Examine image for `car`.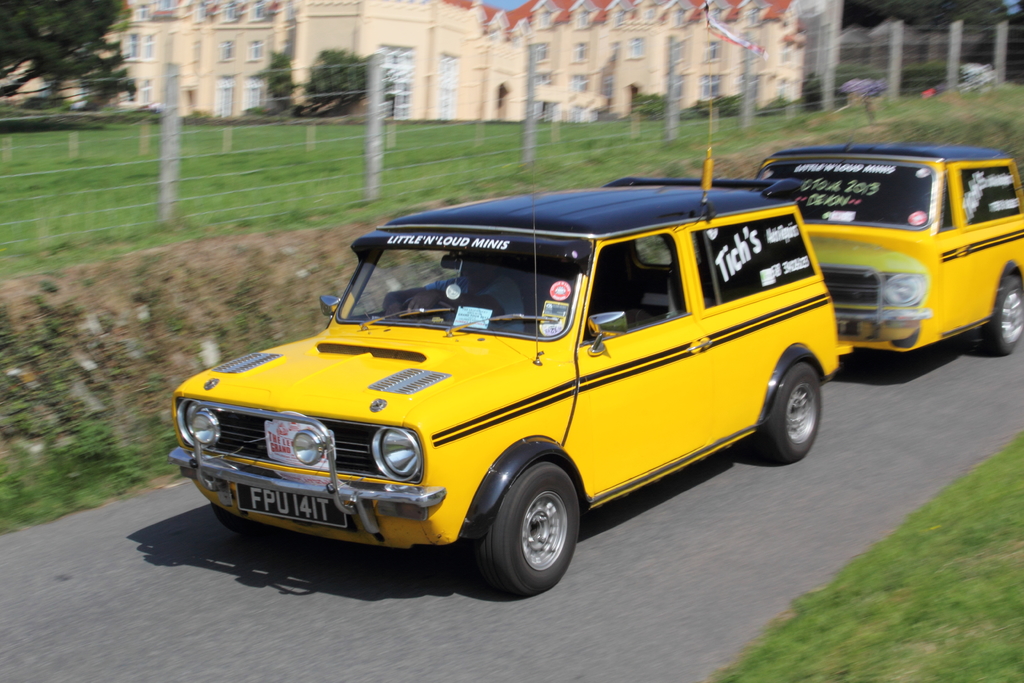
Examination result: 751/86/1023/353.
